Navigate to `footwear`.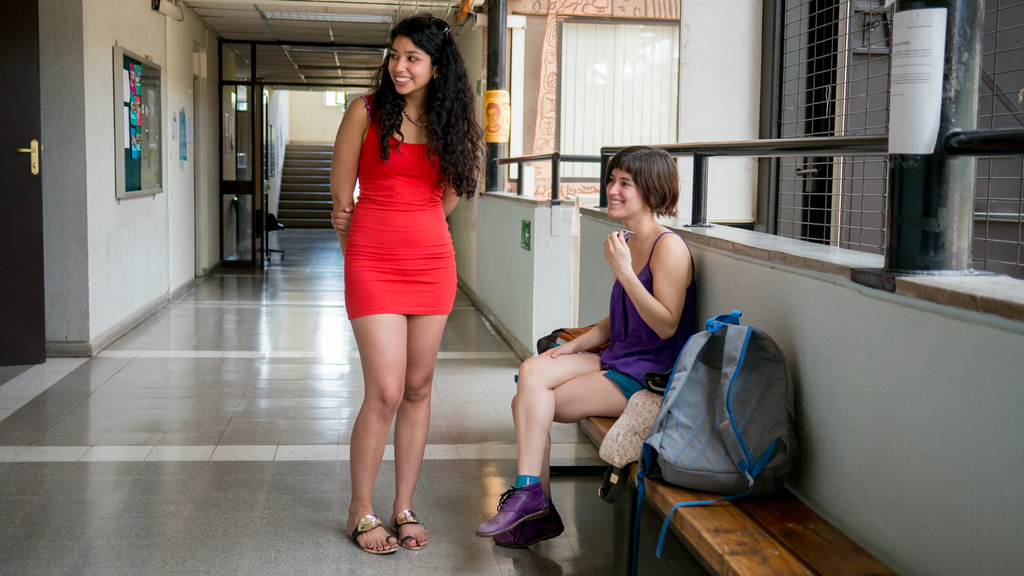
Navigation target: x1=348 y1=511 x2=398 y2=554.
